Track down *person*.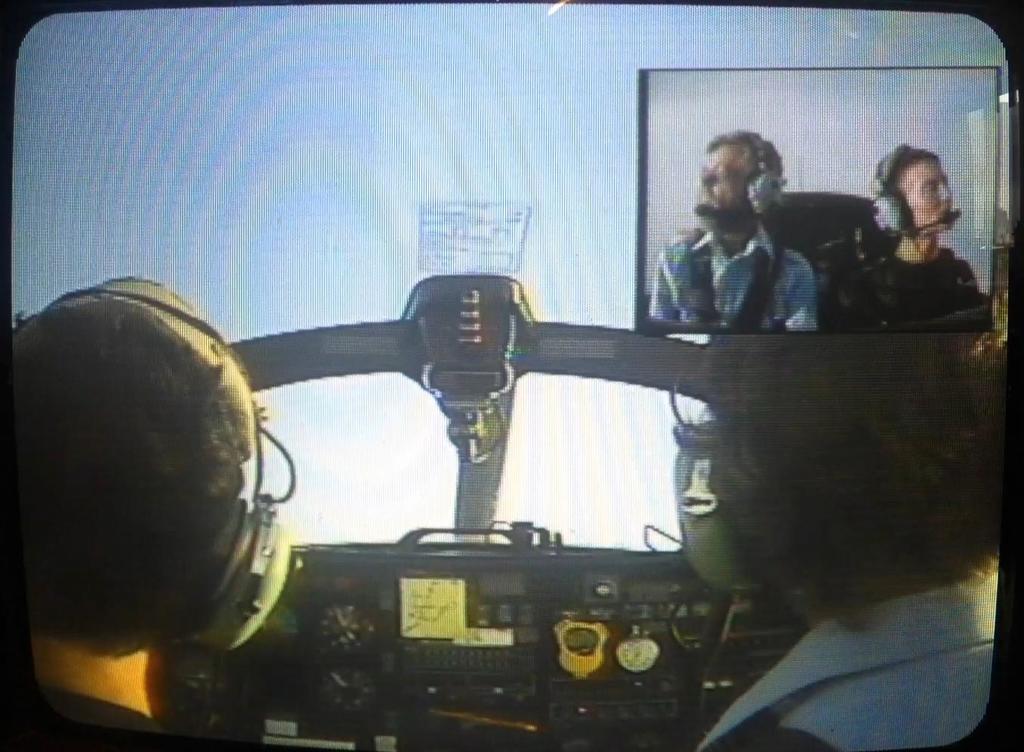
Tracked to 818/142/989/331.
